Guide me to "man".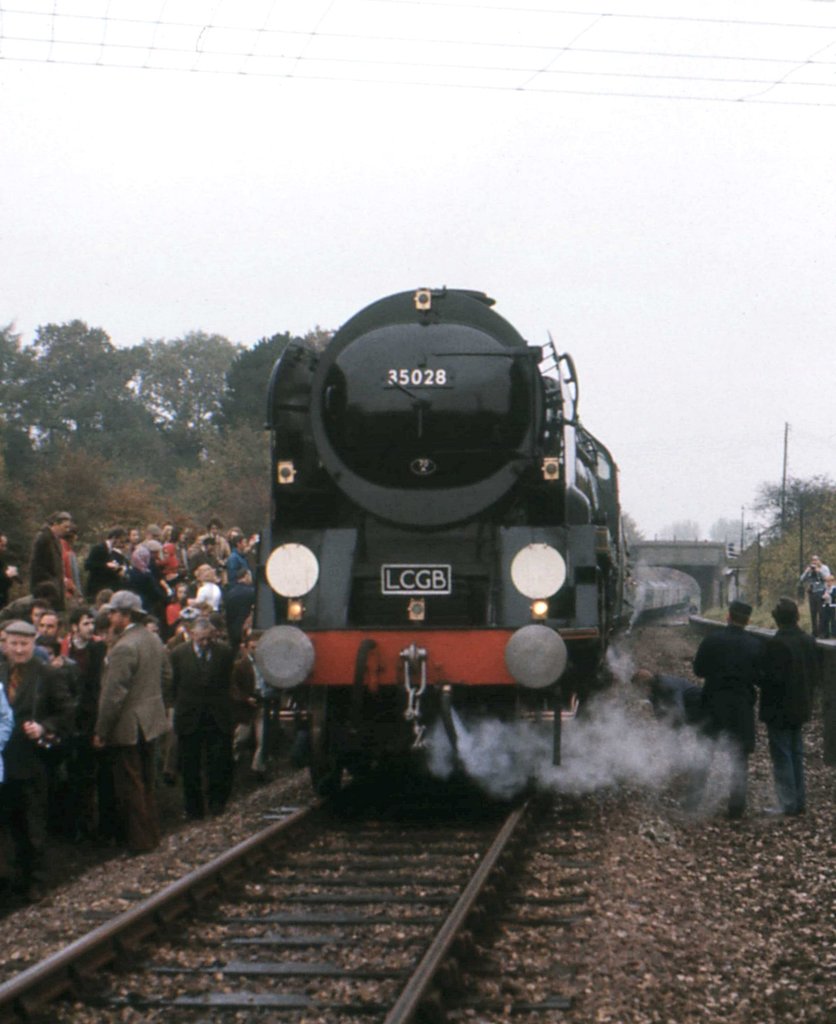
Guidance: [x1=33, y1=510, x2=77, y2=603].
